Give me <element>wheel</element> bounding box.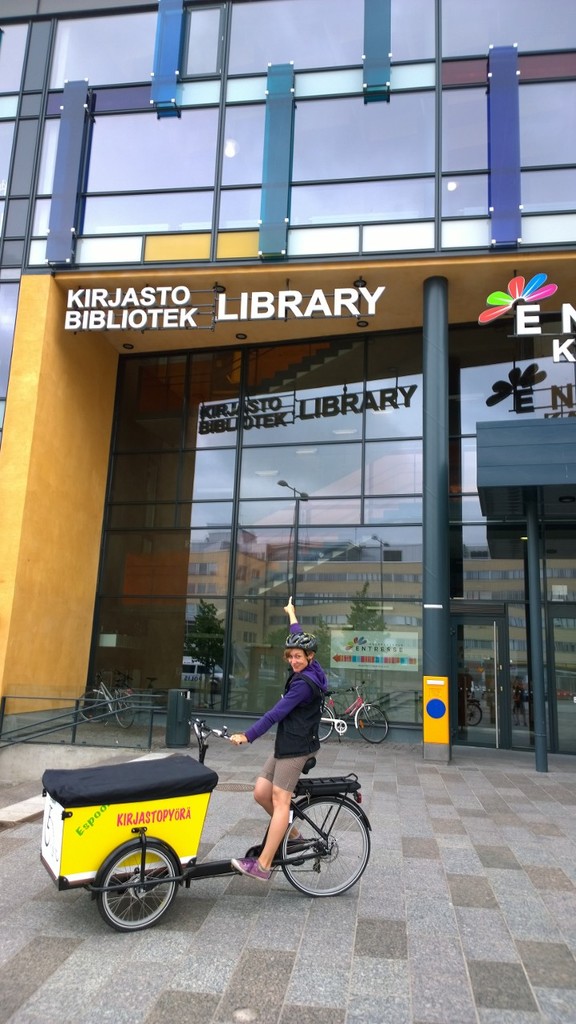
region(356, 702, 387, 745).
